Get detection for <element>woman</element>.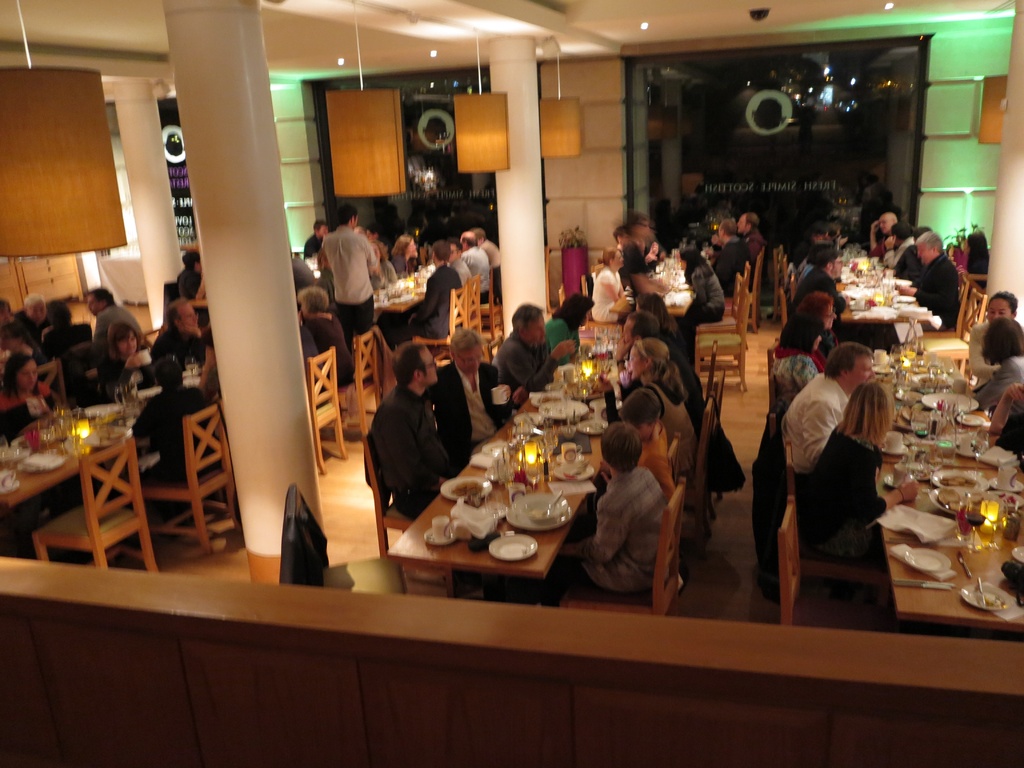
Detection: locate(364, 237, 399, 294).
